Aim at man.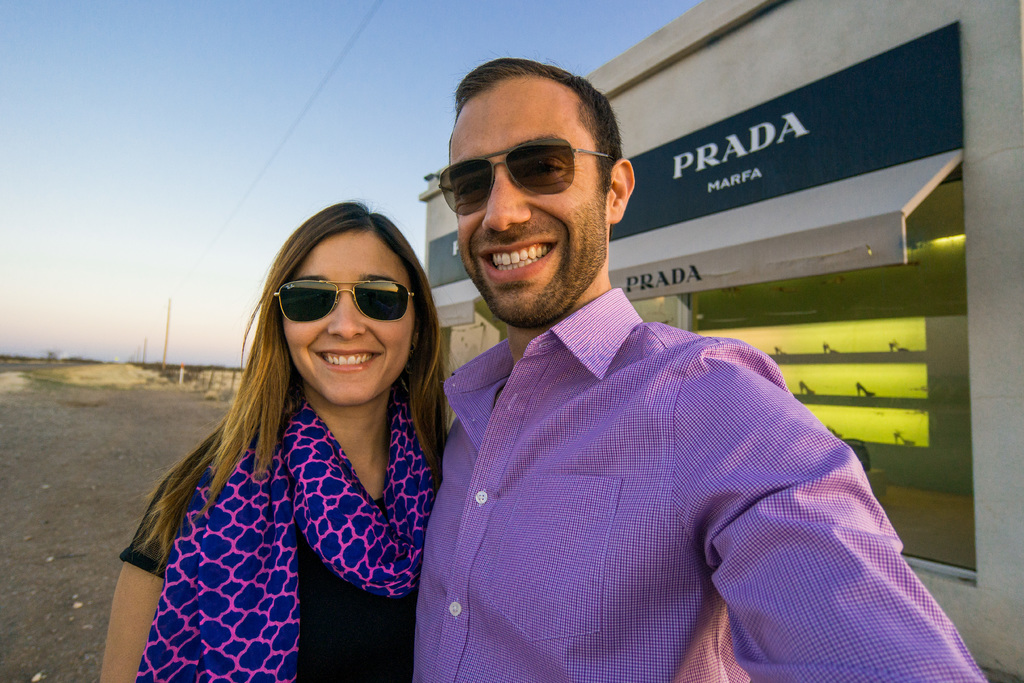
Aimed at (368, 70, 930, 673).
